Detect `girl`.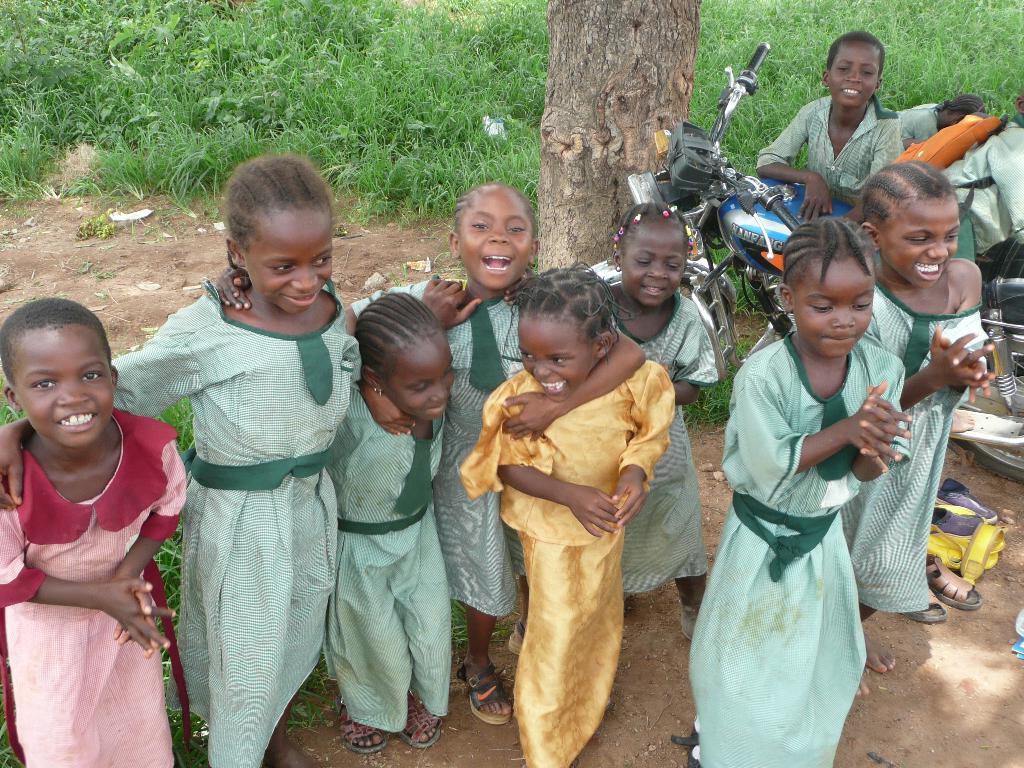
Detected at crop(684, 213, 913, 767).
